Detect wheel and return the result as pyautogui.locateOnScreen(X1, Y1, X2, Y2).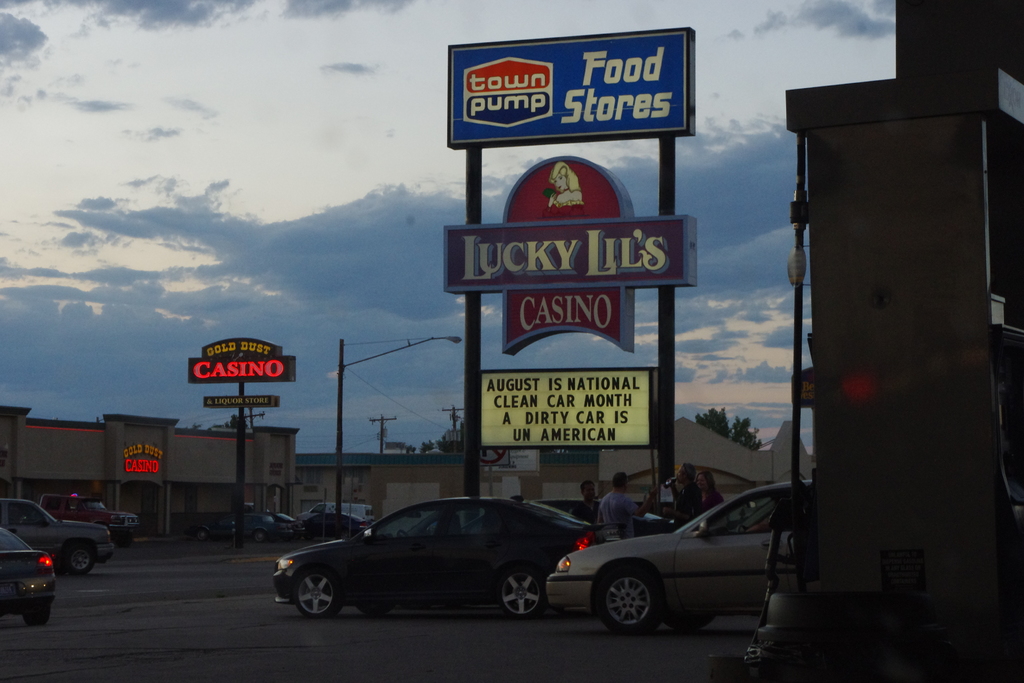
pyautogui.locateOnScreen(500, 559, 550, 618).
